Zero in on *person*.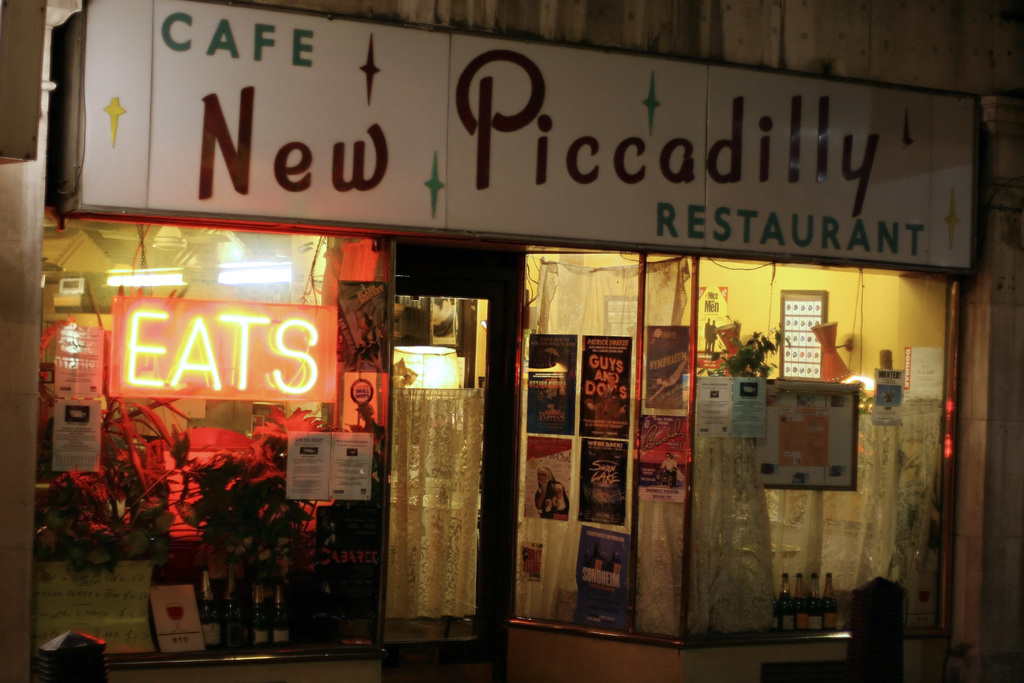
Zeroed in: BBox(659, 453, 684, 479).
